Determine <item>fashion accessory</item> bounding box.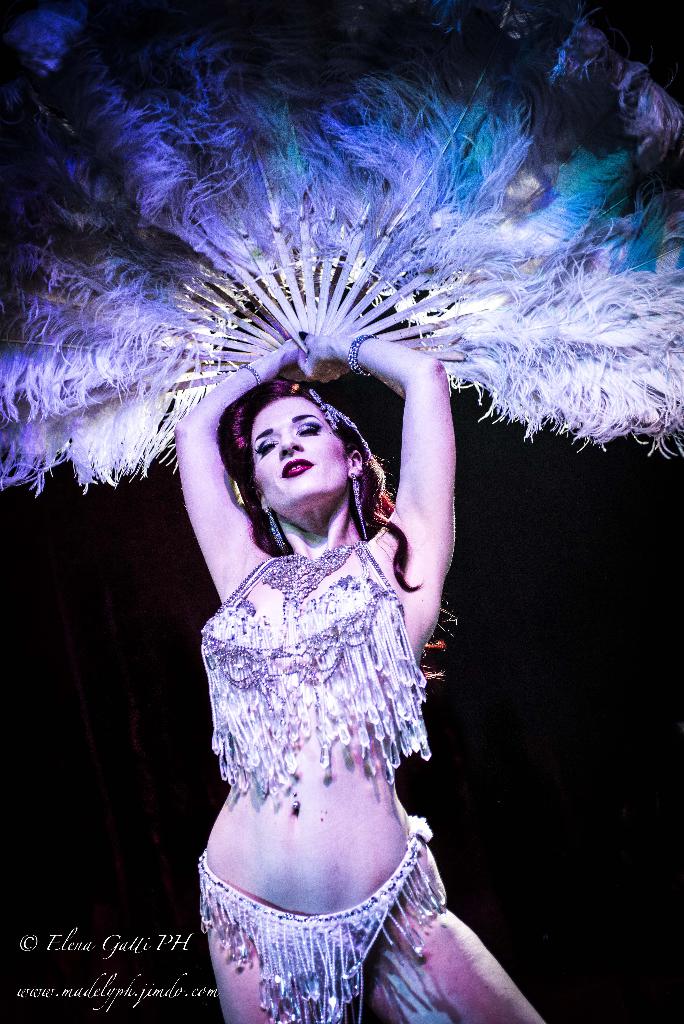
Determined: <region>200, 817, 444, 1023</region>.
